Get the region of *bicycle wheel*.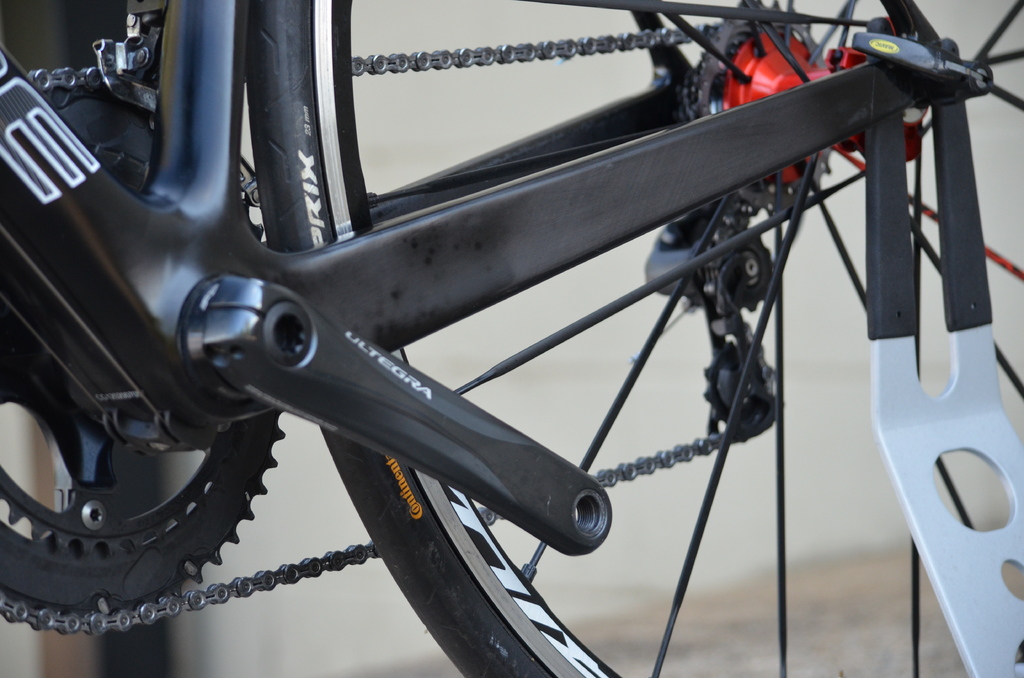
bbox=[244, 0, 1023, 677].
